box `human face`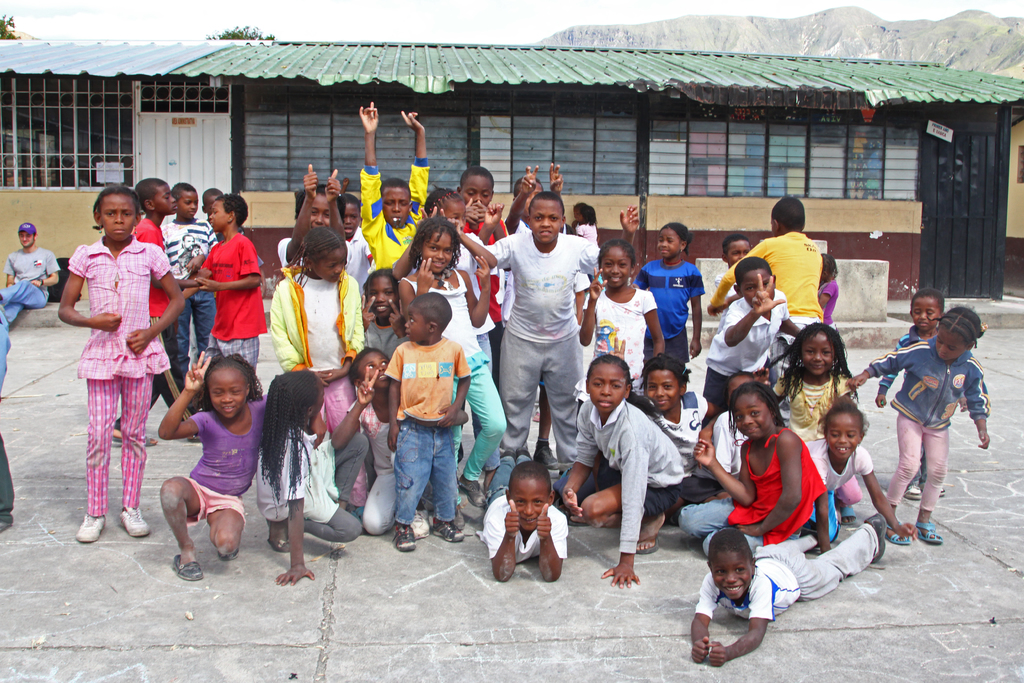
box=[177, 188, 198, 218]
